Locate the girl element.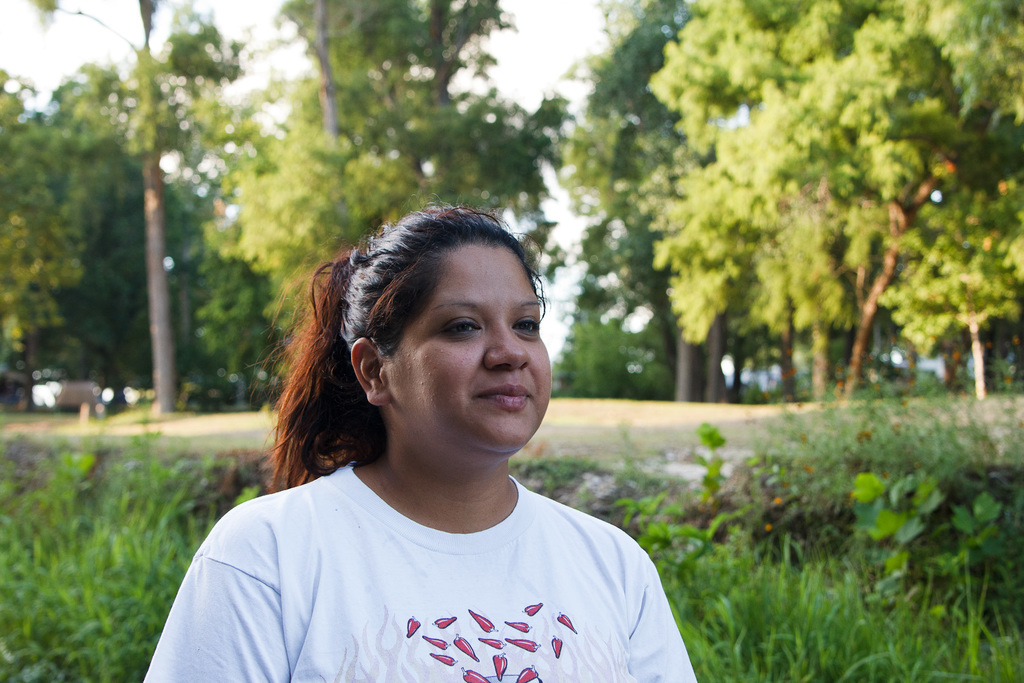
Element bbox: region(134, 190, 703, 682).
